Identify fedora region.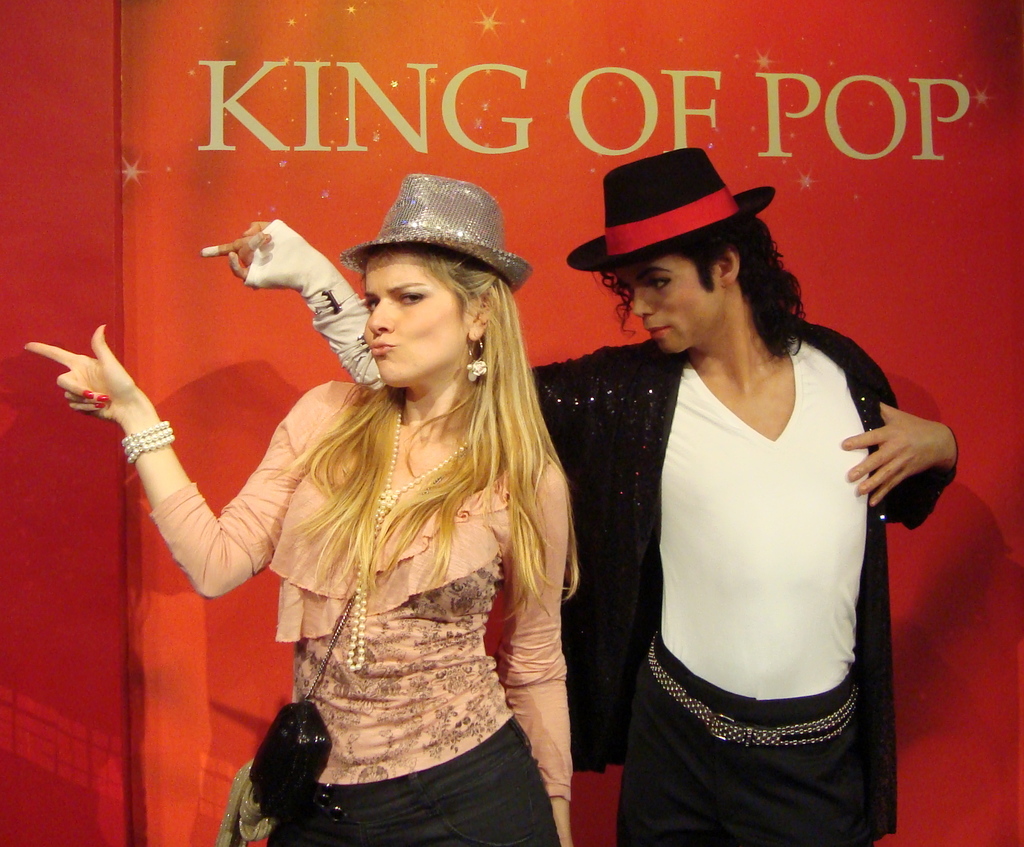
Region: {"left": 343, "top": 172, "right": 536, "bottom": 284}.
